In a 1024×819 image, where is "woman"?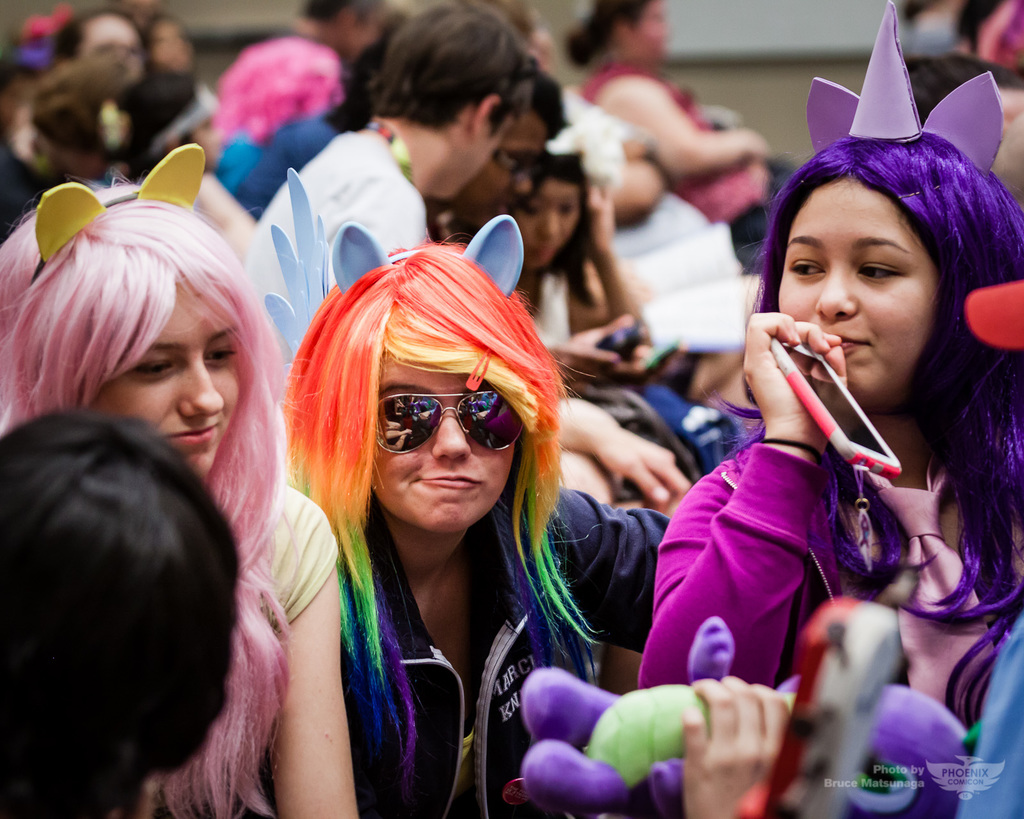
<region>0, 139, 364, 818</region>.
